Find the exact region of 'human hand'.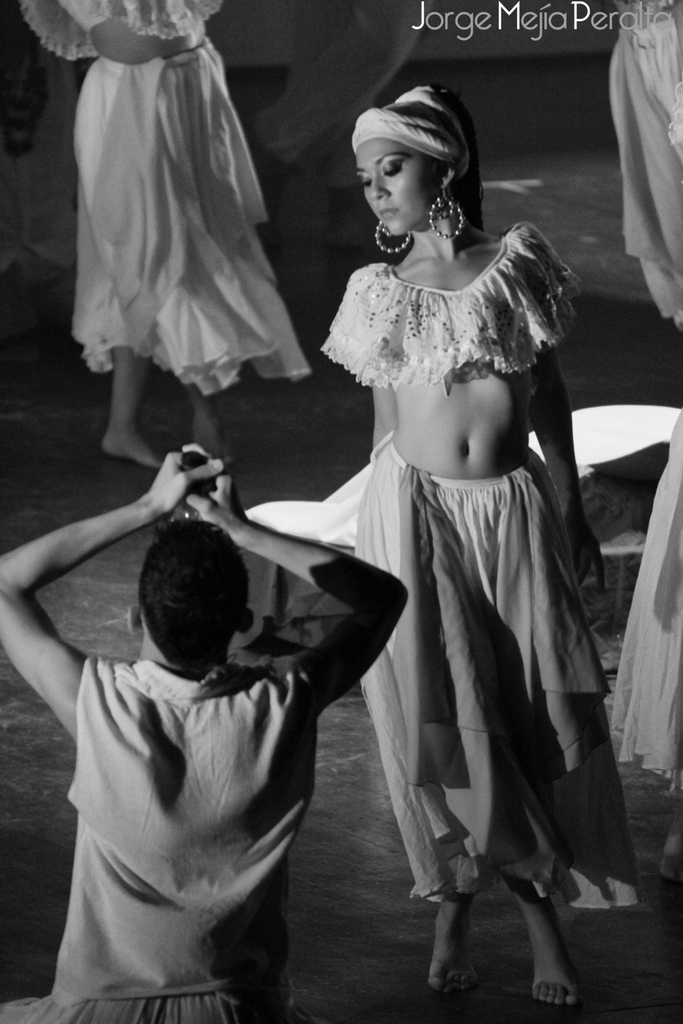
Exact region: crop(561, 512, 607, 594).
